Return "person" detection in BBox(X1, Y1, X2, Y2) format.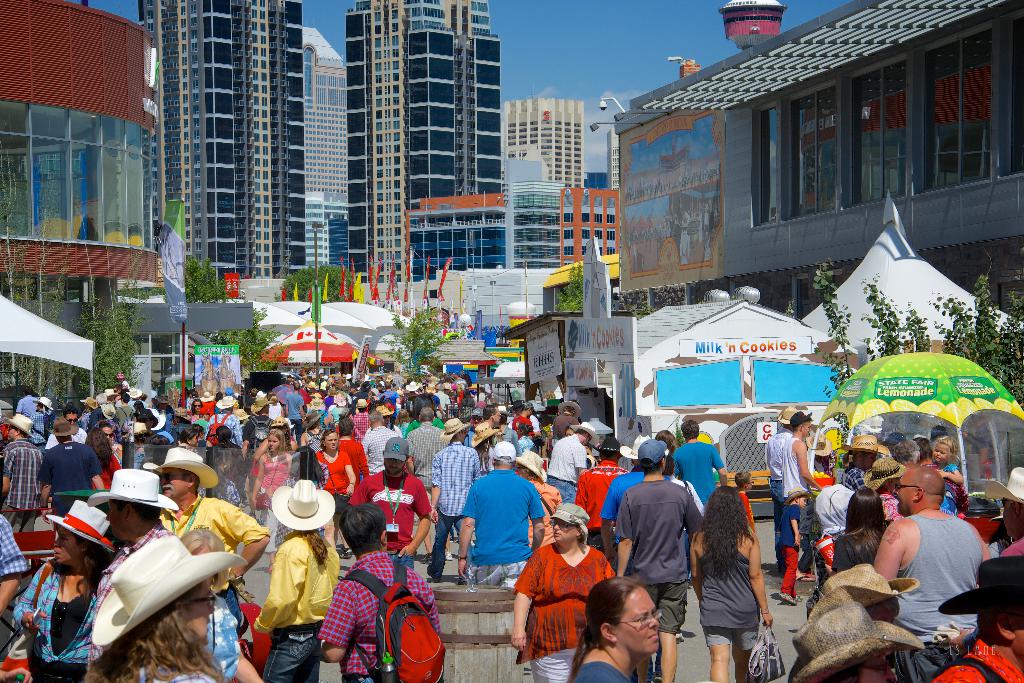
BBox(244, 490, 332, 682).
